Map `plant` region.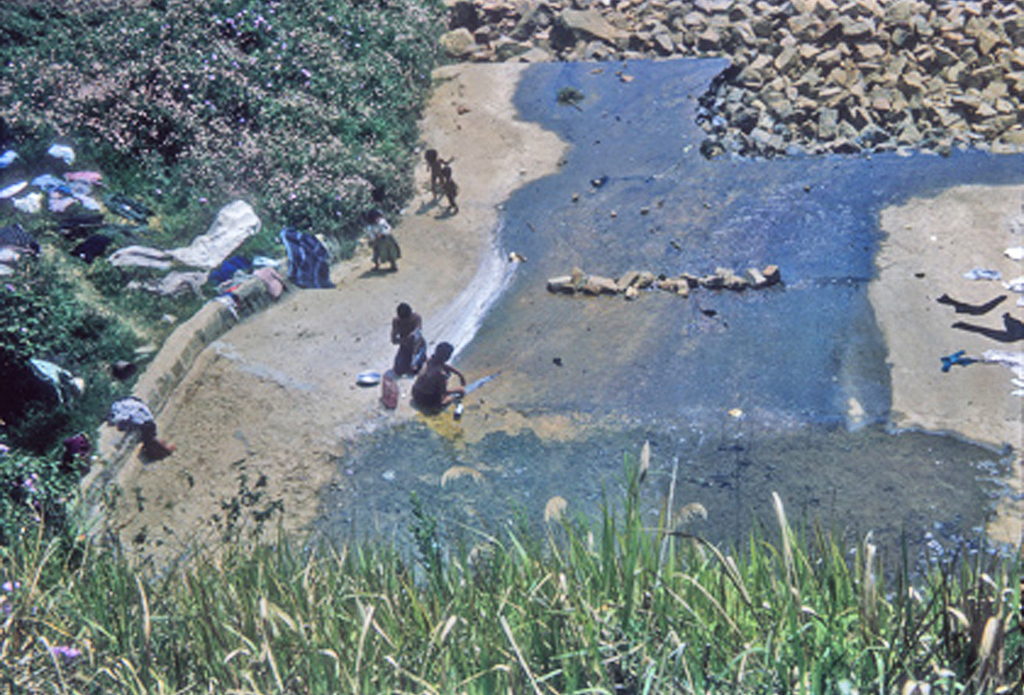
Mapped to Rect(16, 284, 112, 355).
